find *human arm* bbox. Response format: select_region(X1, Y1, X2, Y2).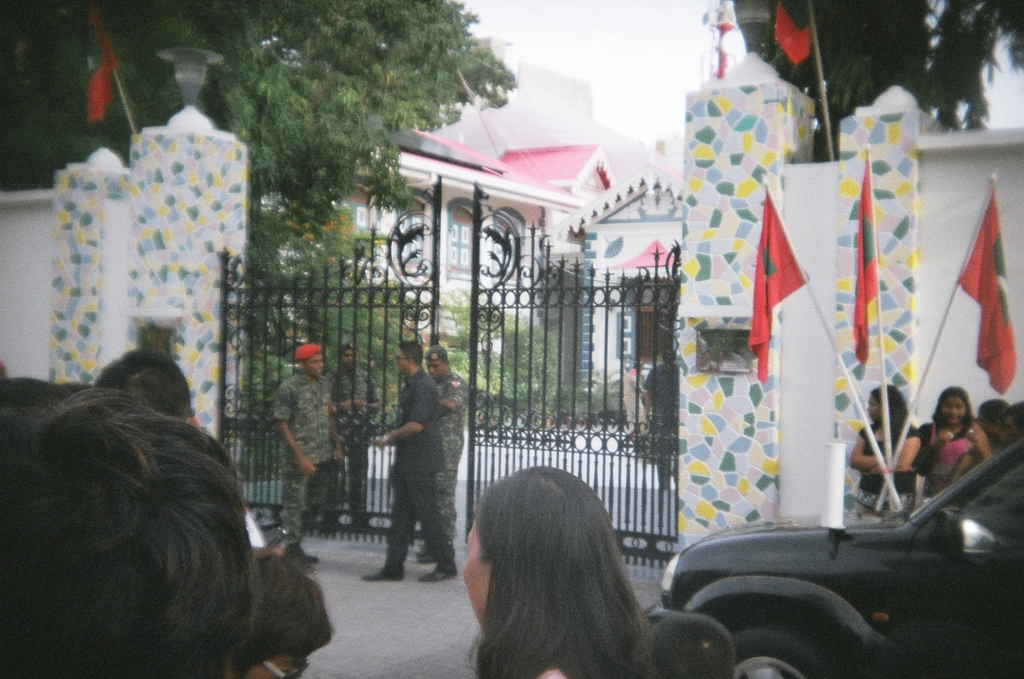
select_region(434, 379, 463, 410).
